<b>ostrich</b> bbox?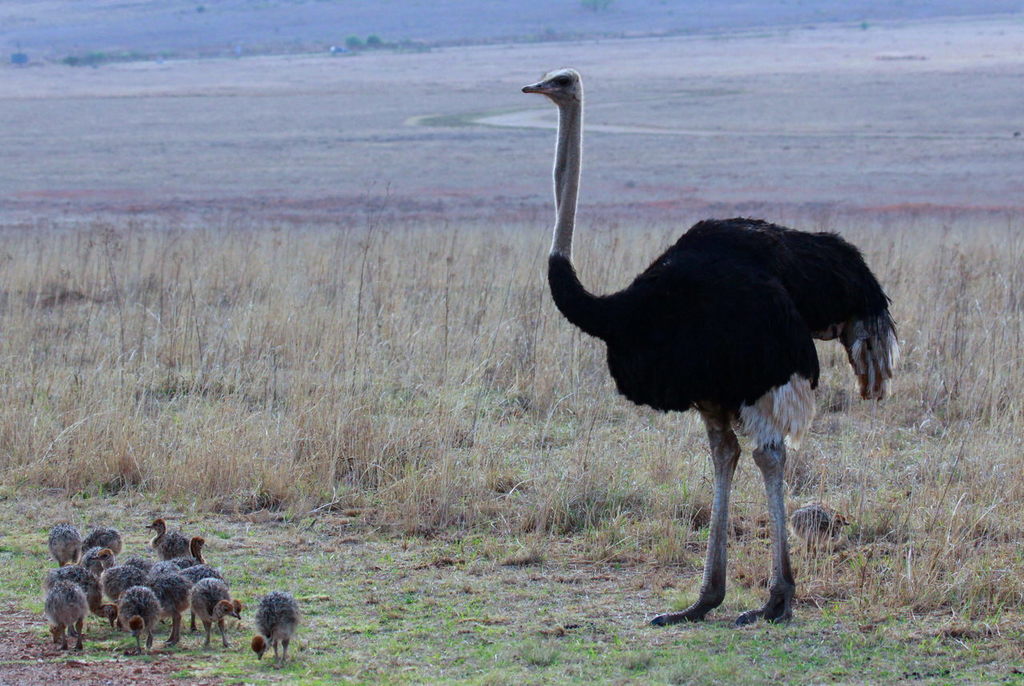
[left=518, top=65, right=902, bottom=629]
